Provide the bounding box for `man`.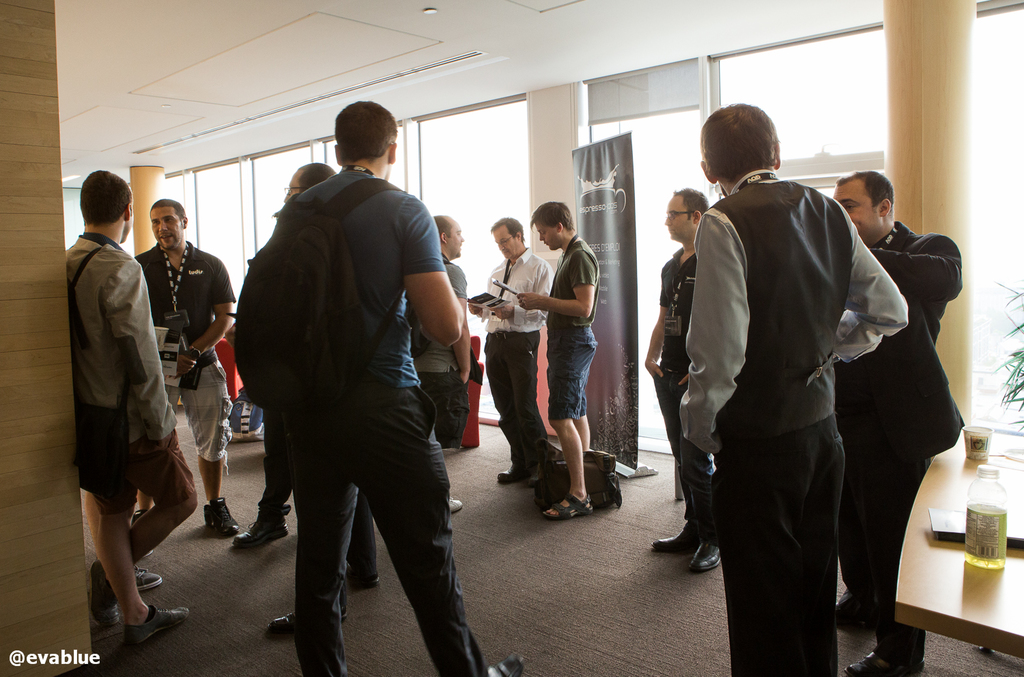
detection(675, 103, 910, 672).
